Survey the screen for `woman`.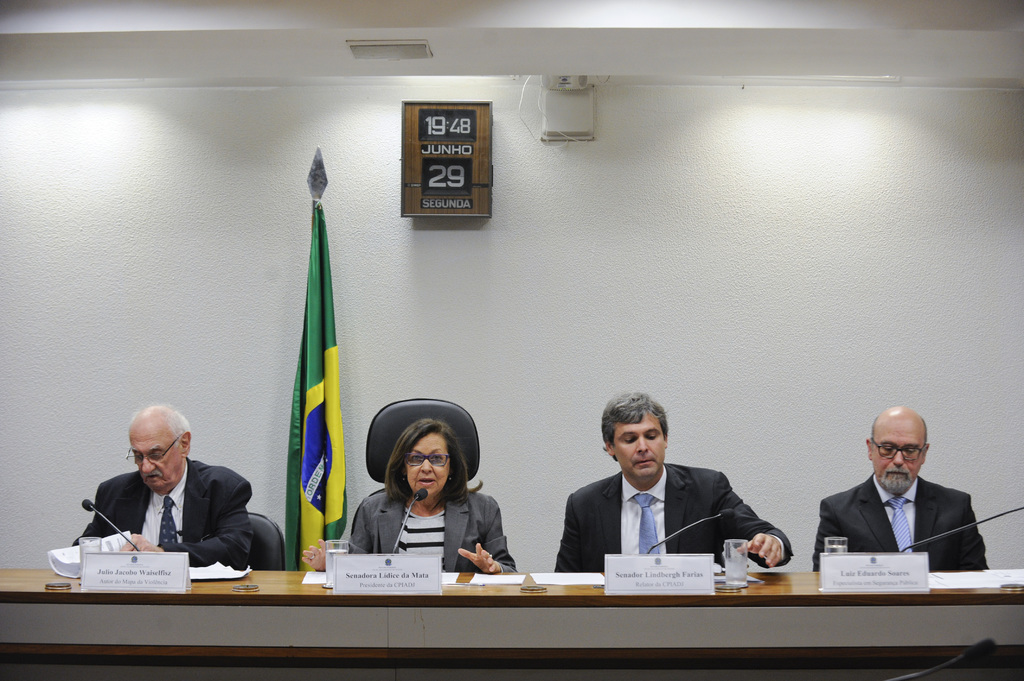
Survey found: BBox(302, 417, 519, 573).
